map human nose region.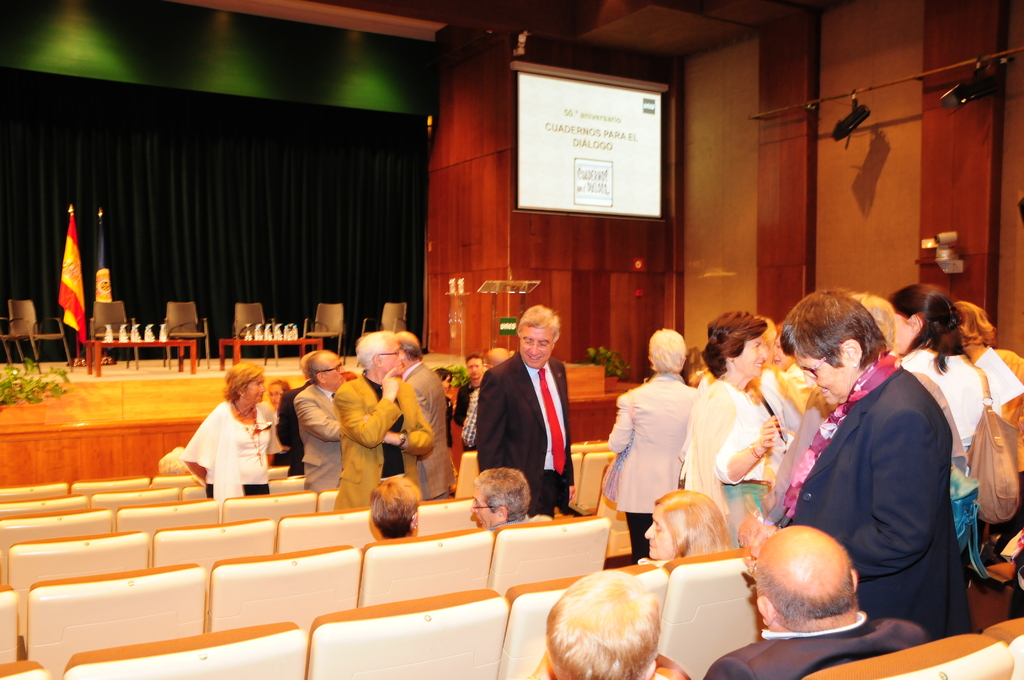
Mapped to bbox=(644, 522, 653, 539).
